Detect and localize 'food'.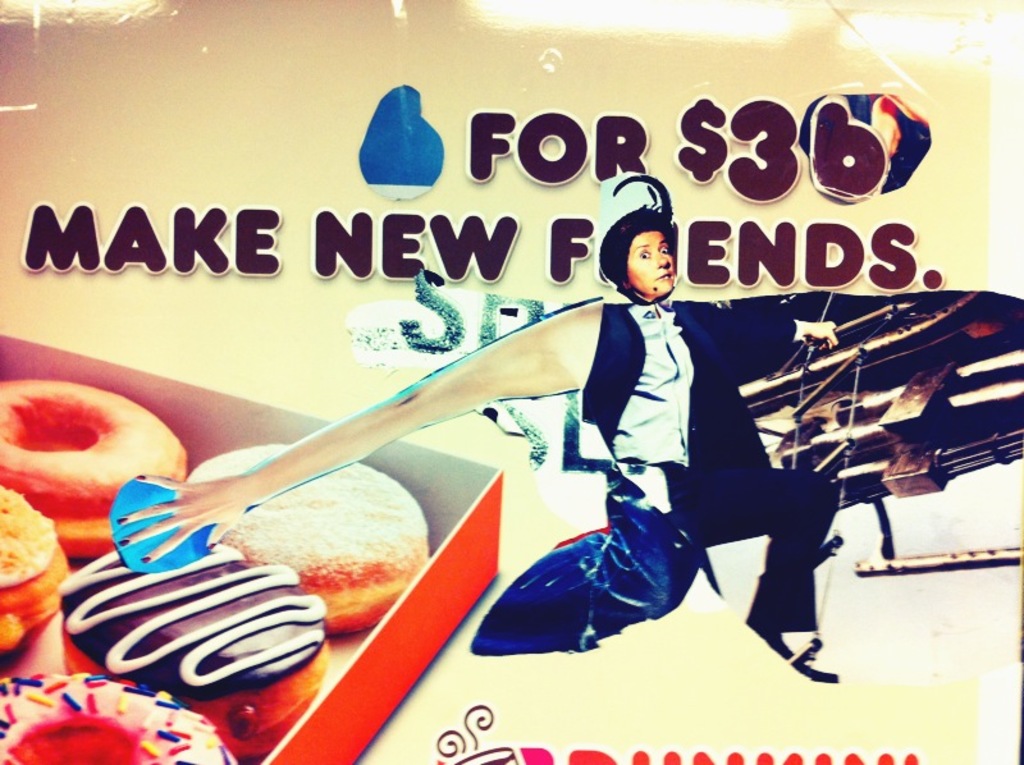
Localized at Rect(166, 491, 424, 637).
